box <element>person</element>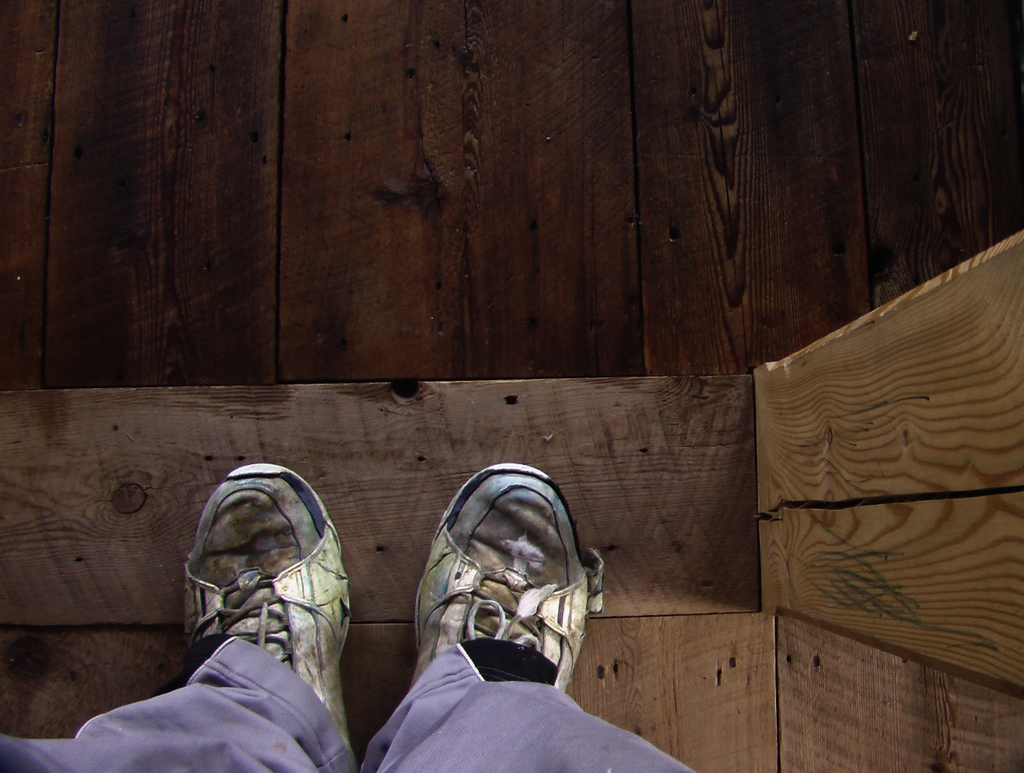
x1=0 y1=465 x2=700 y2=772
